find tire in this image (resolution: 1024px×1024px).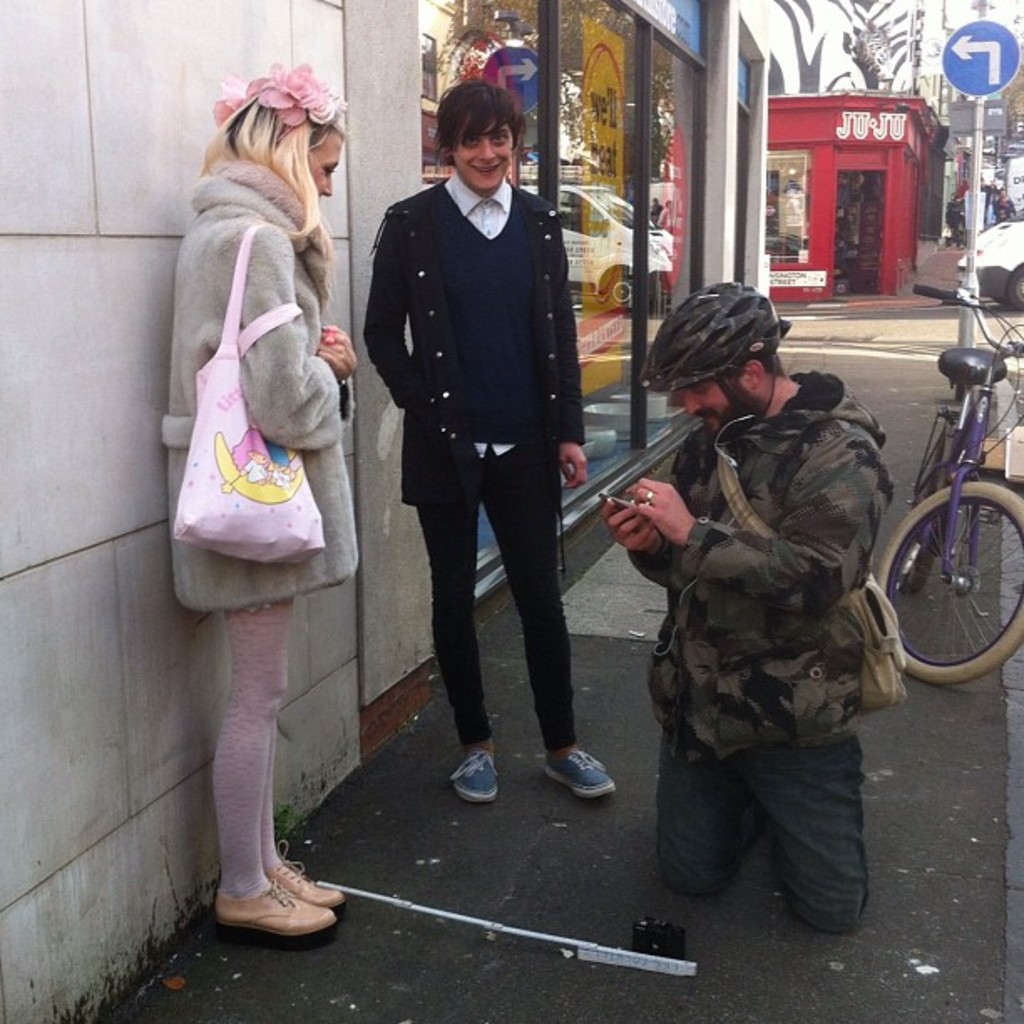
bbox=(875, 484, 1022, 684).
